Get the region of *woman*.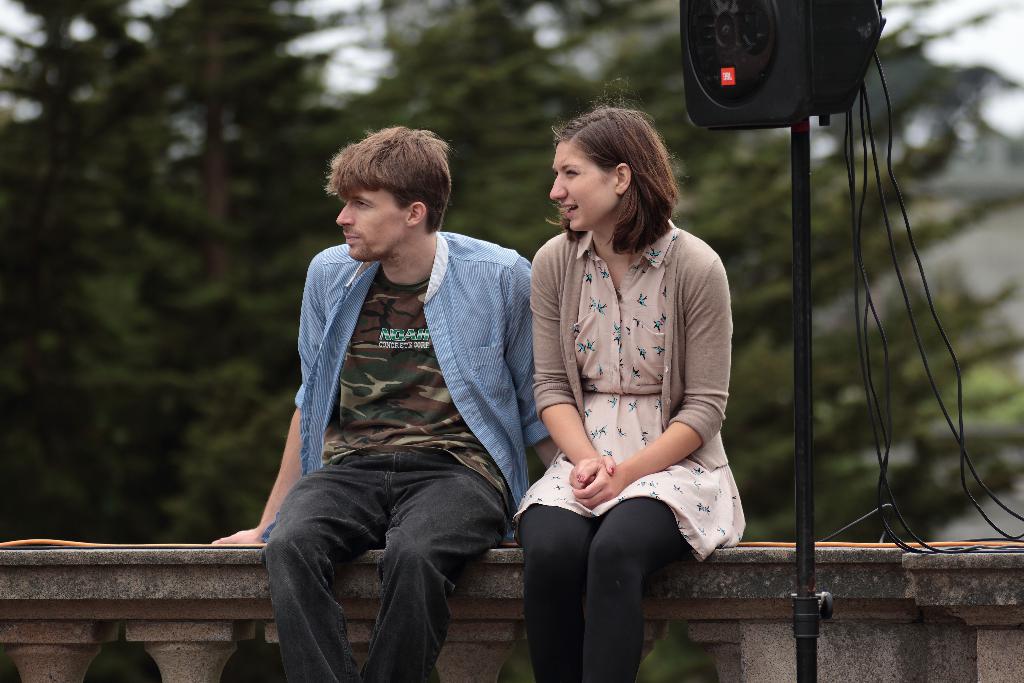
[x1=509, y1=98, x2=749, y2=682].
